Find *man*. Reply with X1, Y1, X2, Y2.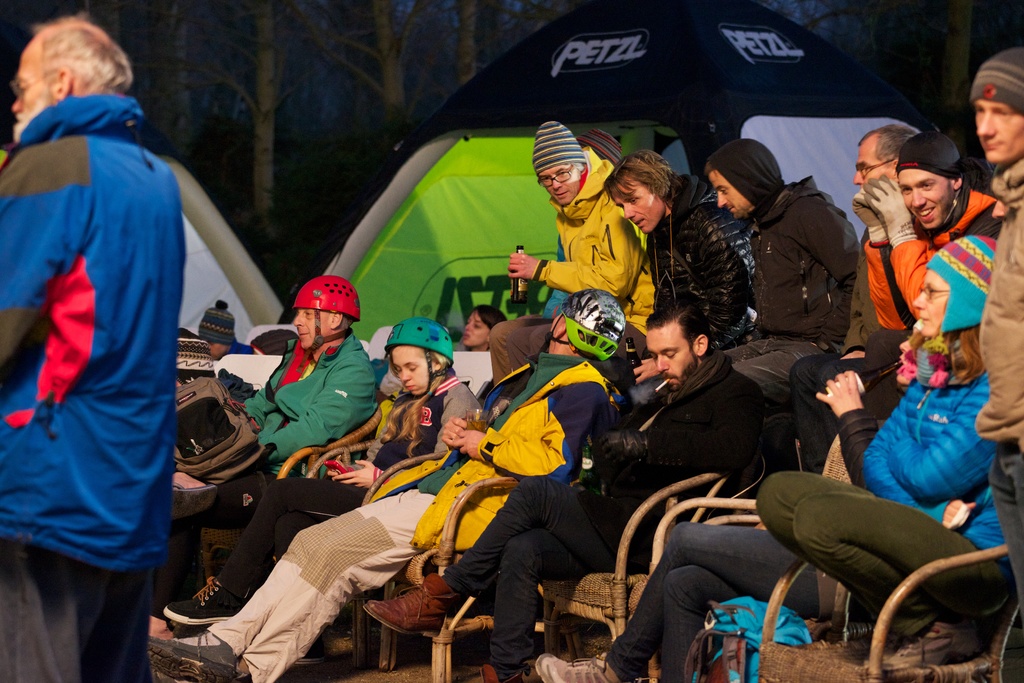
490, 122, 667, 389.
